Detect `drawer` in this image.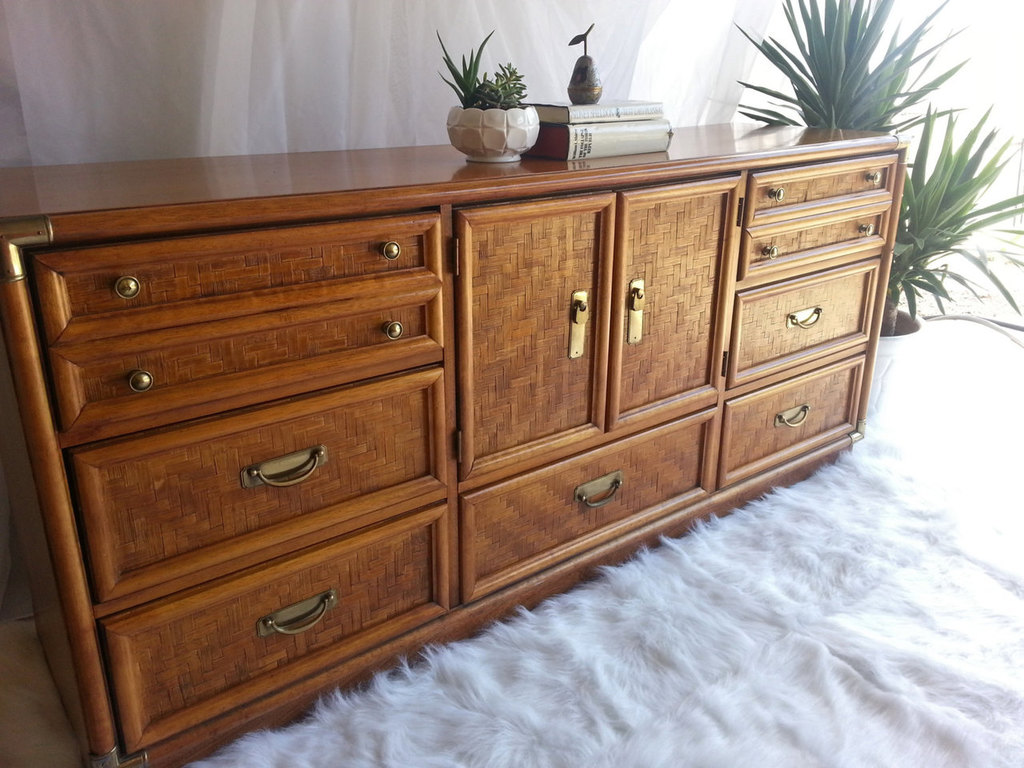
Detection: pyautogui.locateOnScreen(67, 368, 448, 601).
